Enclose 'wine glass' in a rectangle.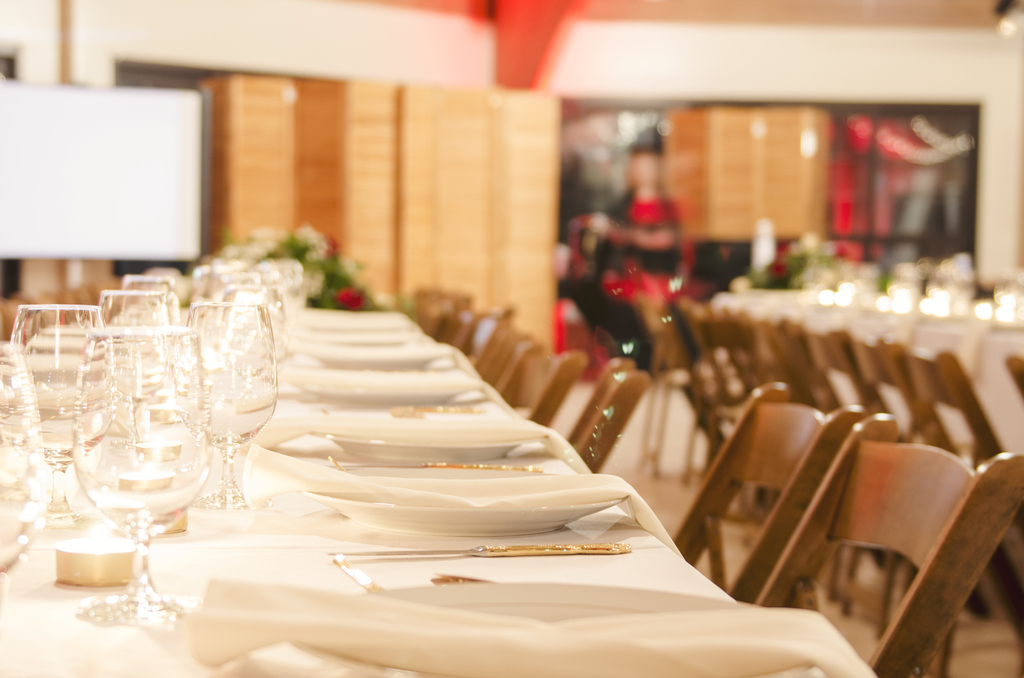
0, 336, 37, 608.
